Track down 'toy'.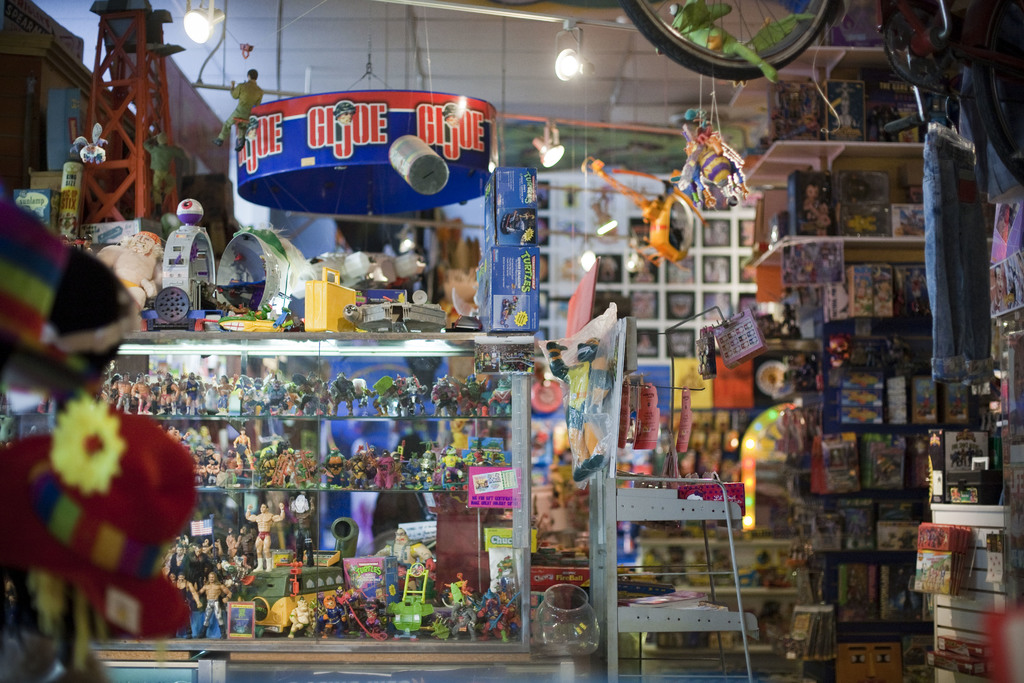
Tracked to bbox=[237, 491, 305, 570].
